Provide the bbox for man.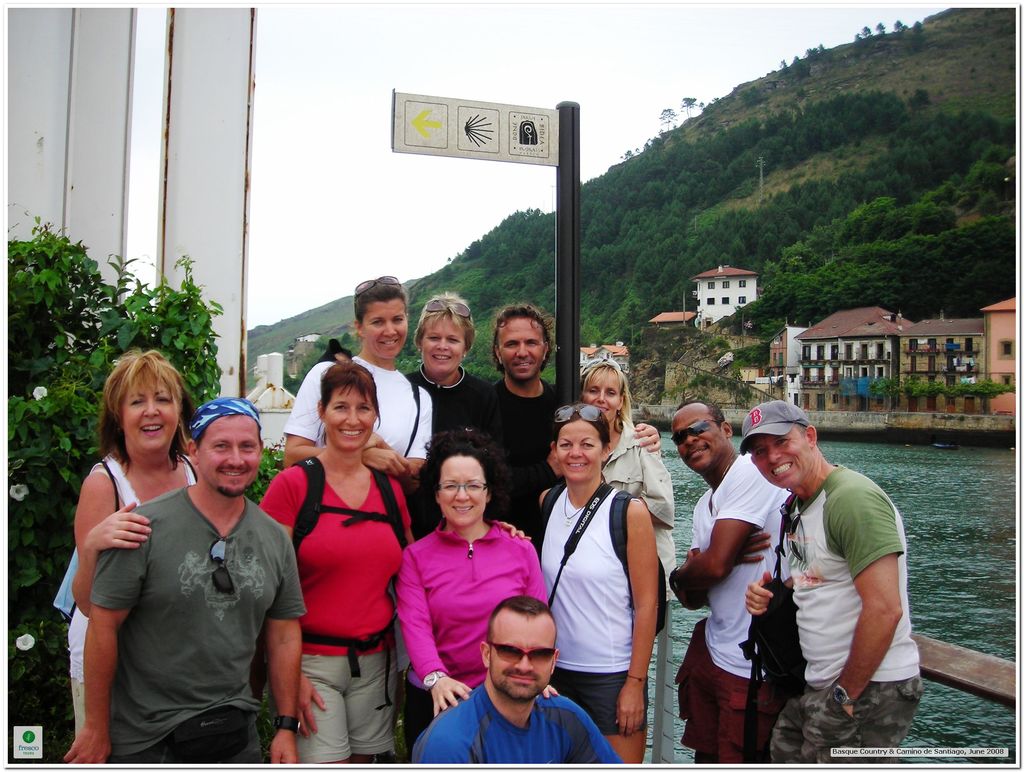
(412, 595, 625, 764).
